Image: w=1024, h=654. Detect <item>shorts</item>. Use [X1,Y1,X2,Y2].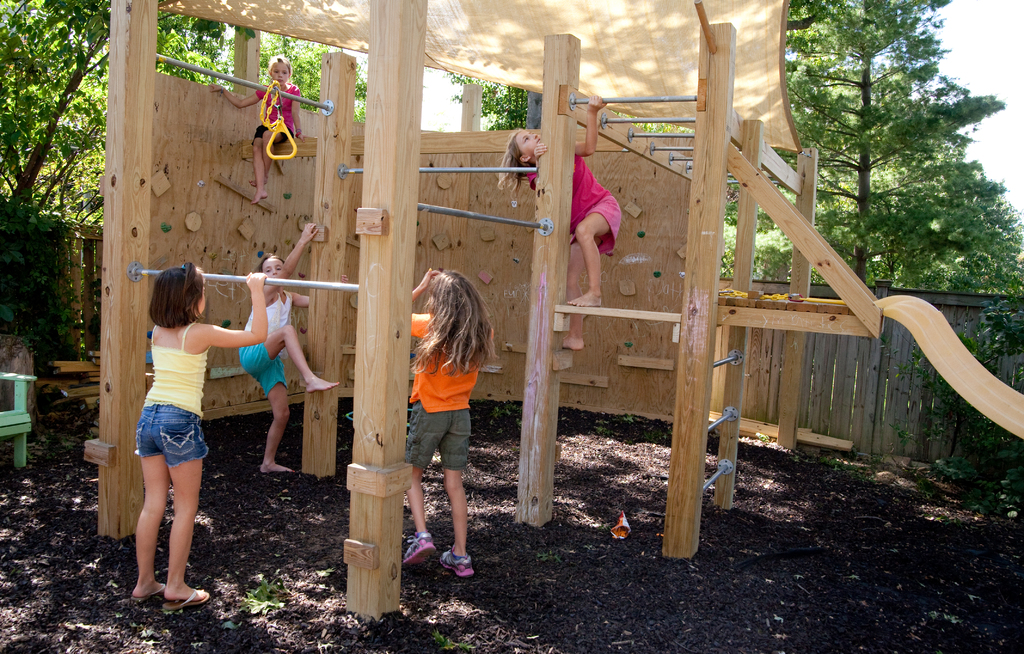
[250,122,298,148].
